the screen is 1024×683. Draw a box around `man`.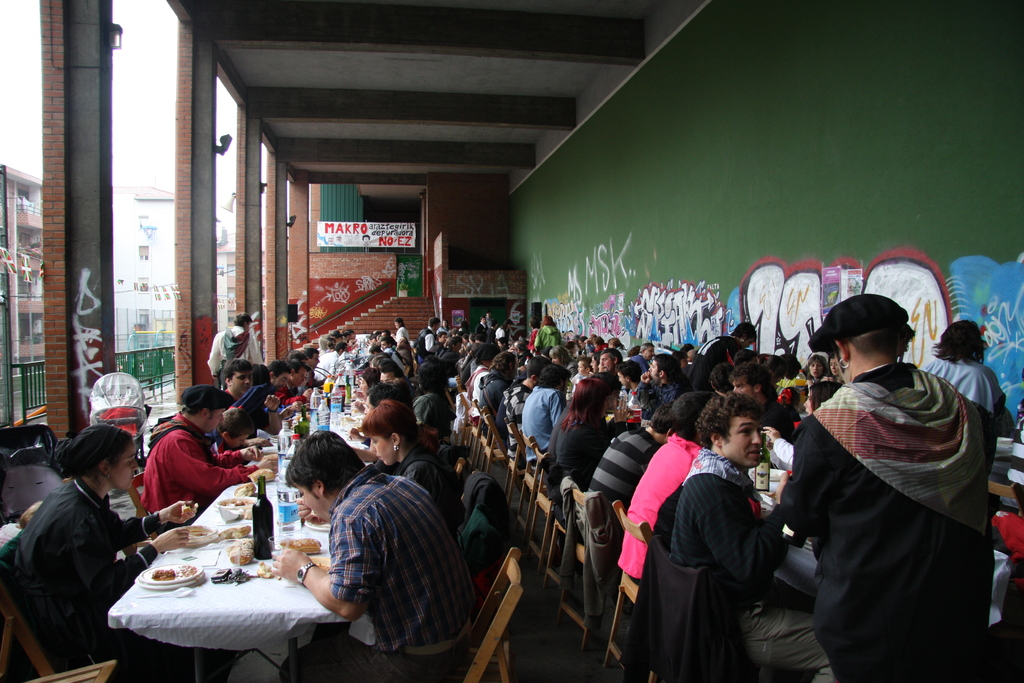
x1=201 y1=307 x2=260 y2=388.
